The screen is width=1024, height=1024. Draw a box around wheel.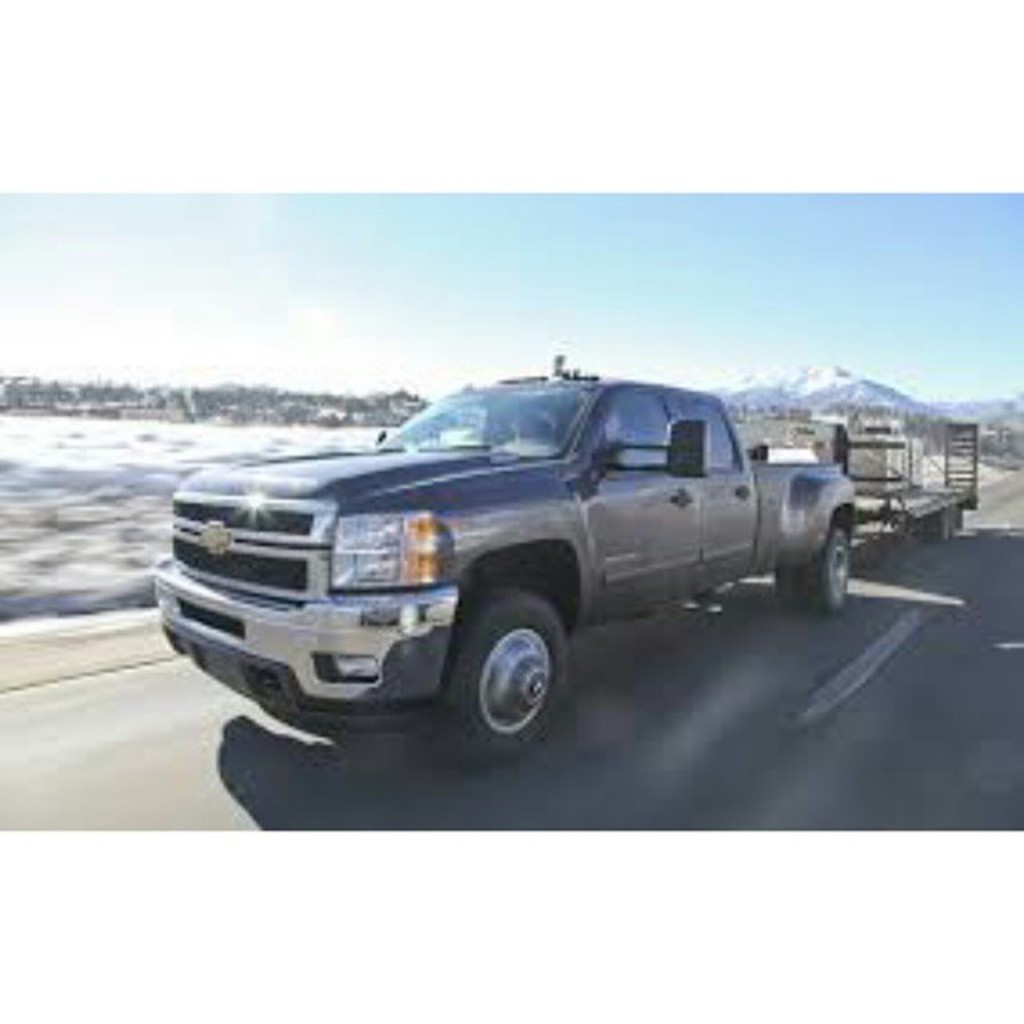
[798,512,856,616].
